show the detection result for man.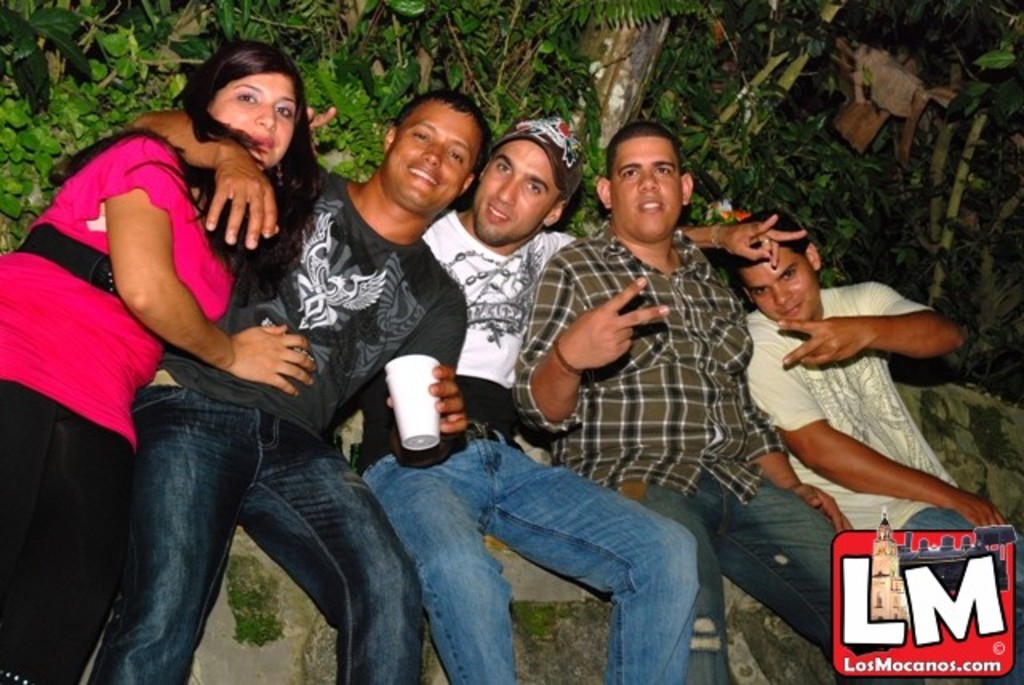
locate(728, 213, 994, 567).
